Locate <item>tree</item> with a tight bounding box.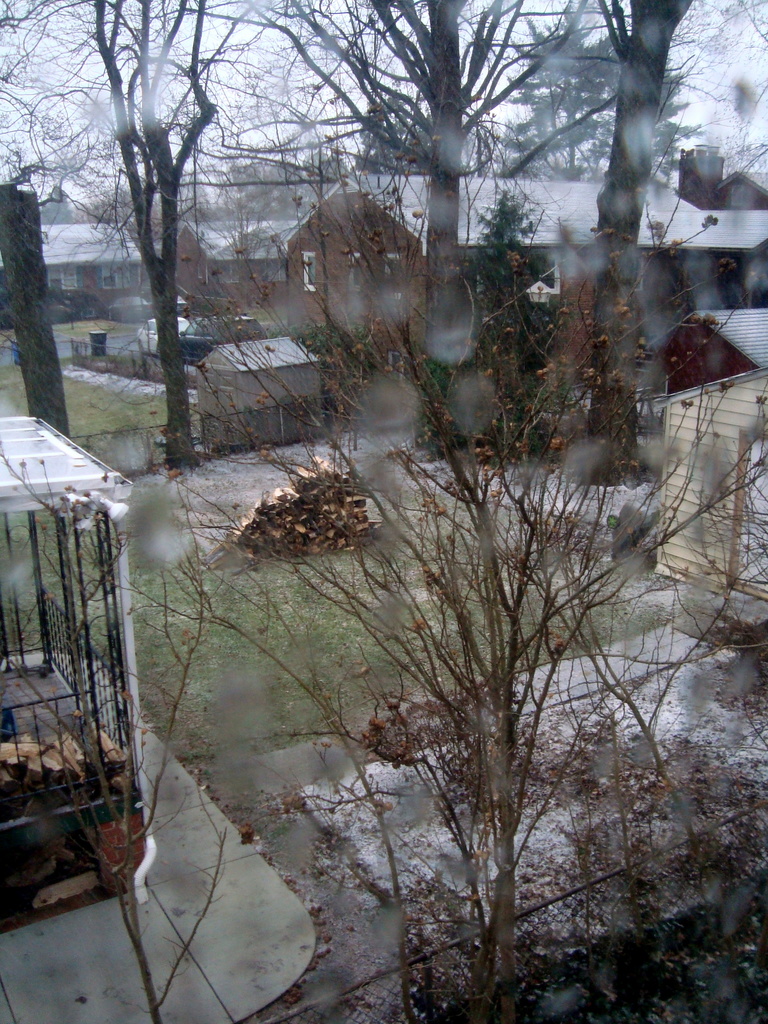
0, 436, 224, 1023.
